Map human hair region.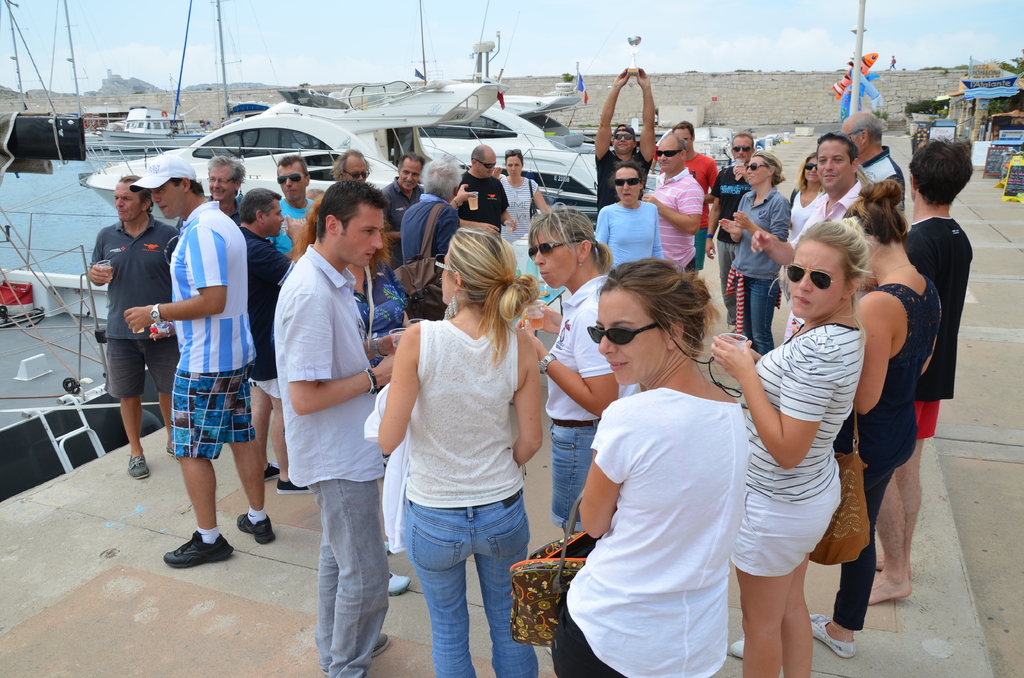
Mapped to [left=800, top=152, right=819, bottom=200].
